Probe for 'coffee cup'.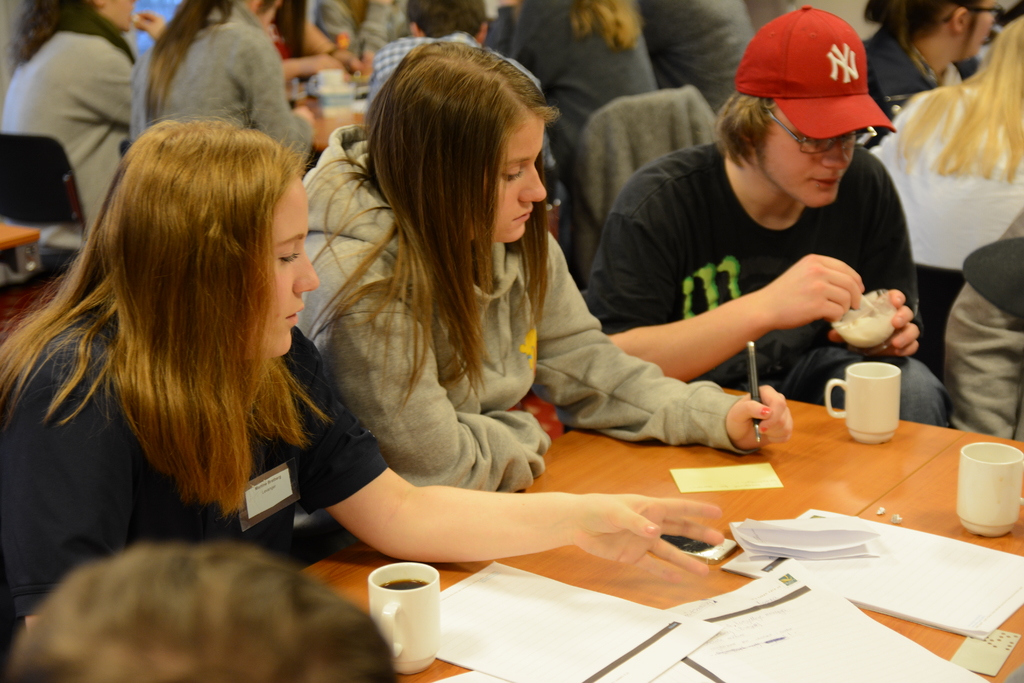
Probe result: bbox=(826, 359, 900, 441).
